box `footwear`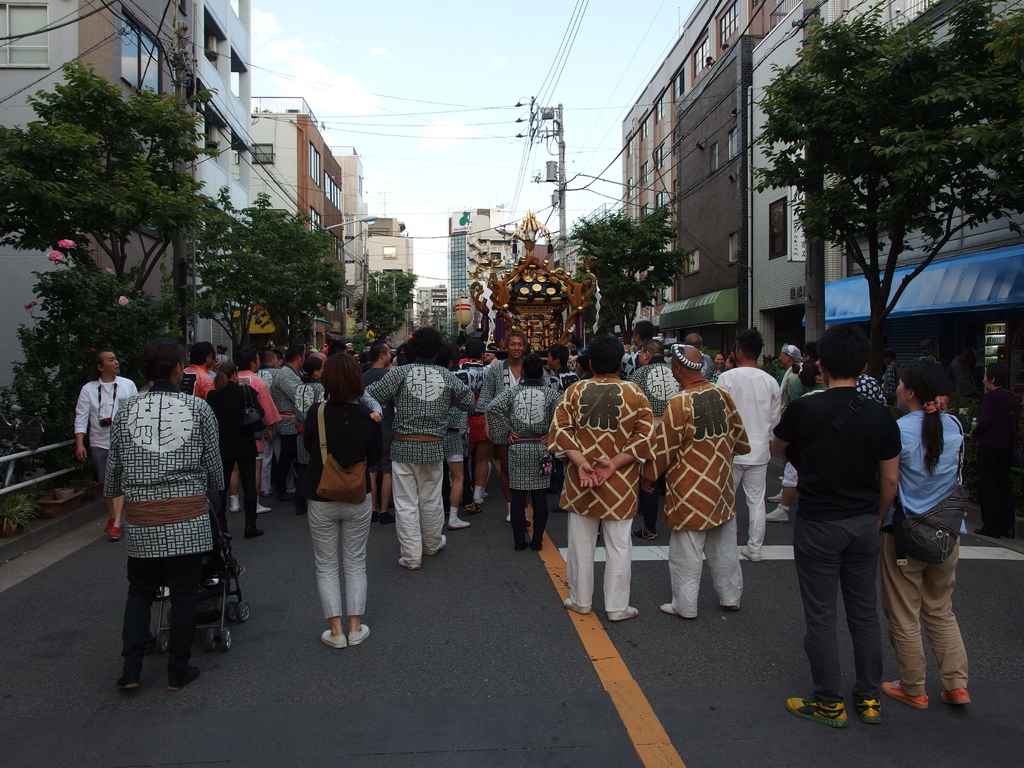
Rect(429, 534, 447, 554)
